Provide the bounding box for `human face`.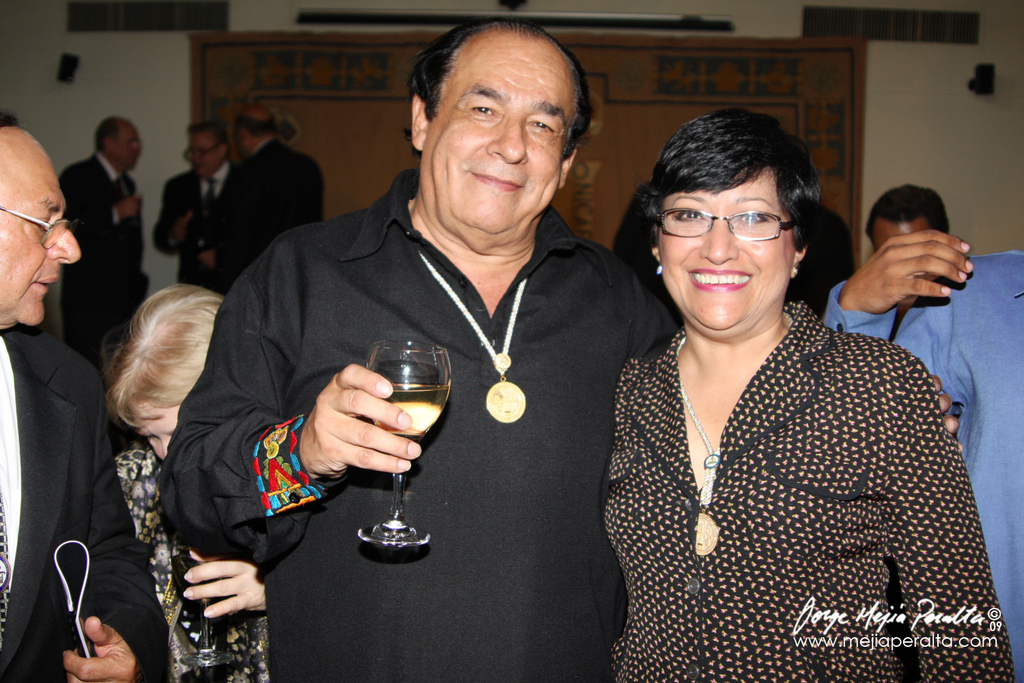
[x1=186, y1=135, x2=221, y2=177].
